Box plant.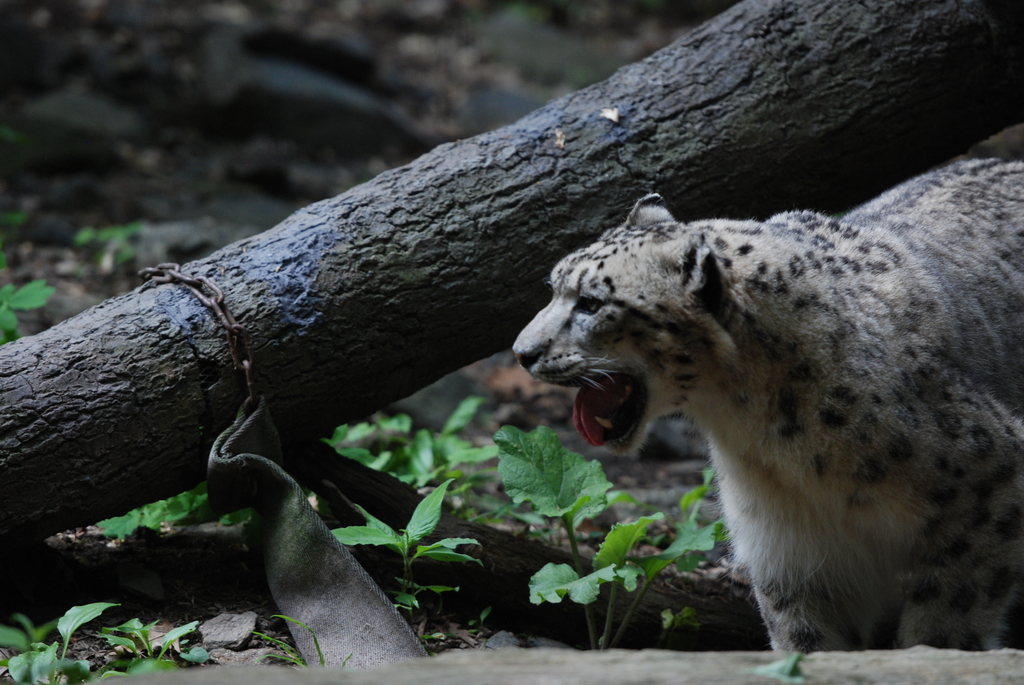
region(81, 217, 145, 278).
